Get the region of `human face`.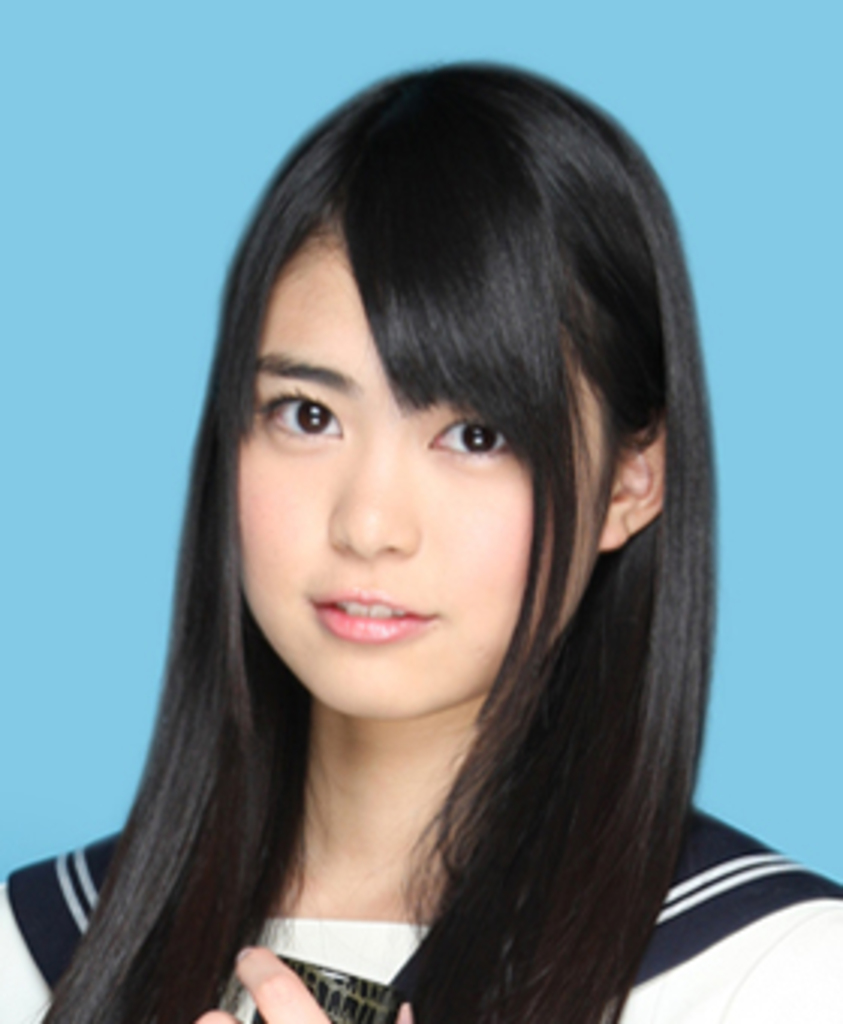
box=[241, 208, 605, 696].
